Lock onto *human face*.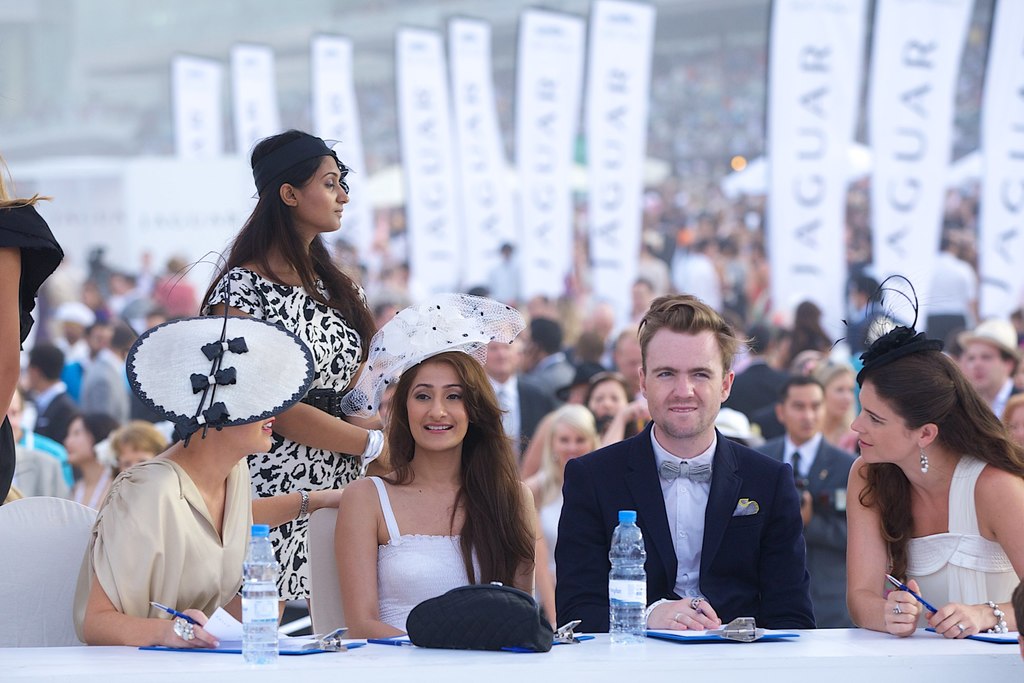
Locked: box=[409, 364, 469, 450].
